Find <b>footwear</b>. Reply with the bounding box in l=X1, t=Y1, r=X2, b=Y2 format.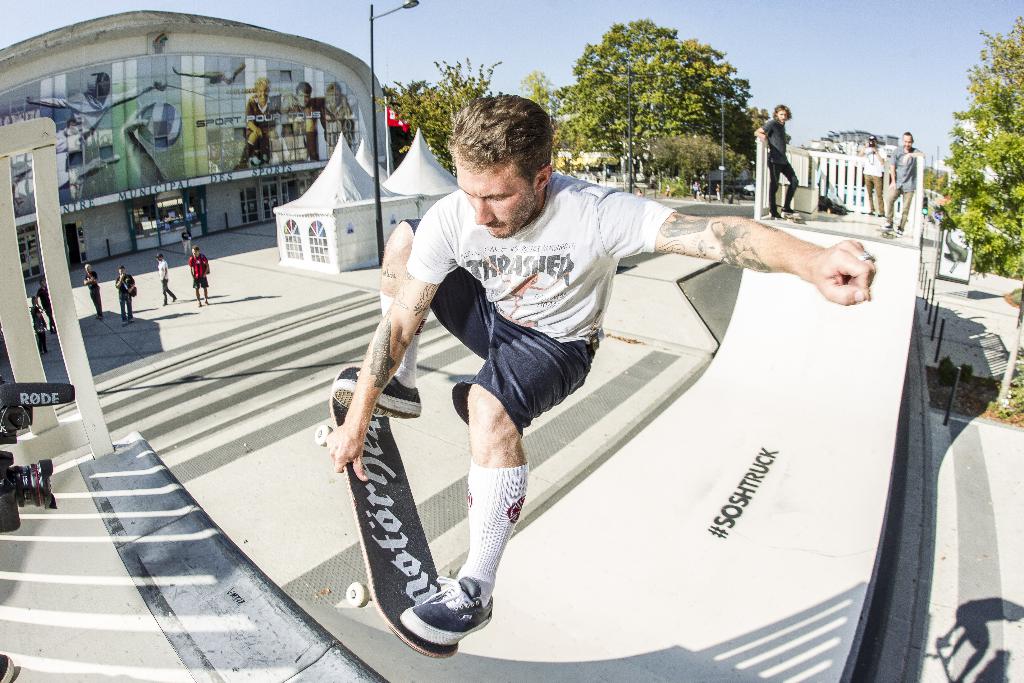
l=394, t=570, r=496, b=649.
